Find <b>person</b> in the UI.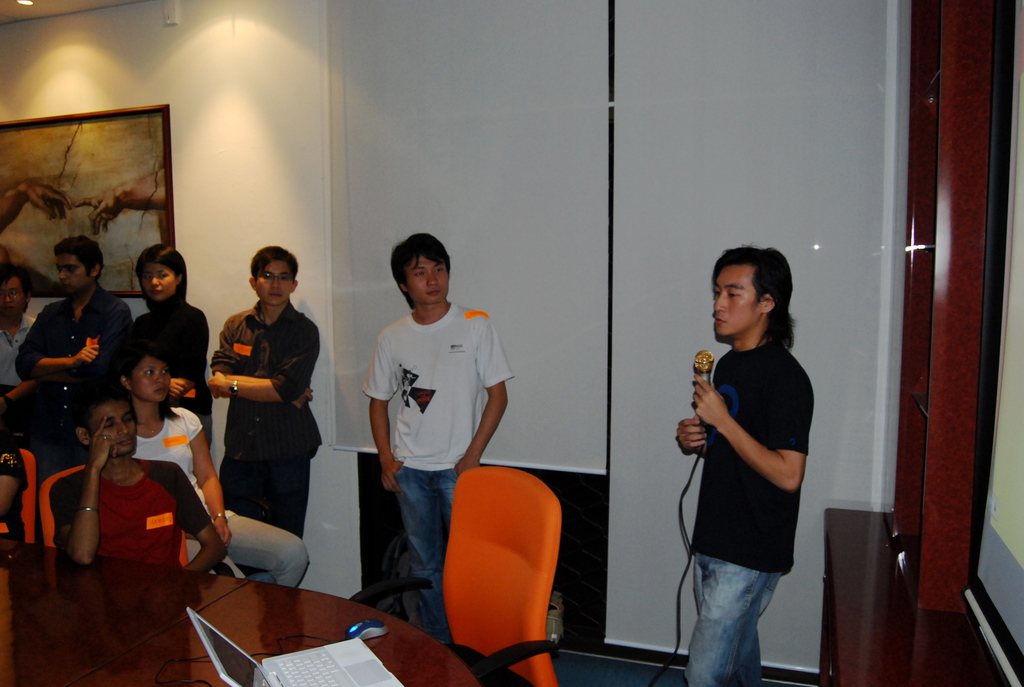
UI element at crop(208, 237, 321, 541).
